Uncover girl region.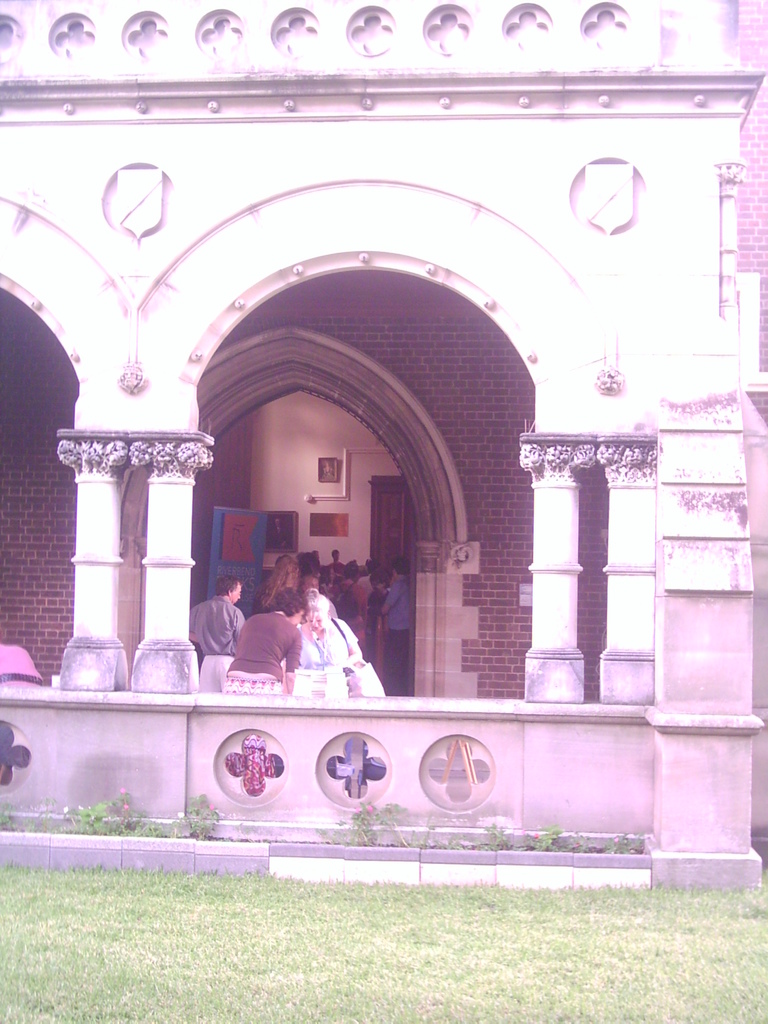
Uncovered: <box>315,600,362,690</box>.
